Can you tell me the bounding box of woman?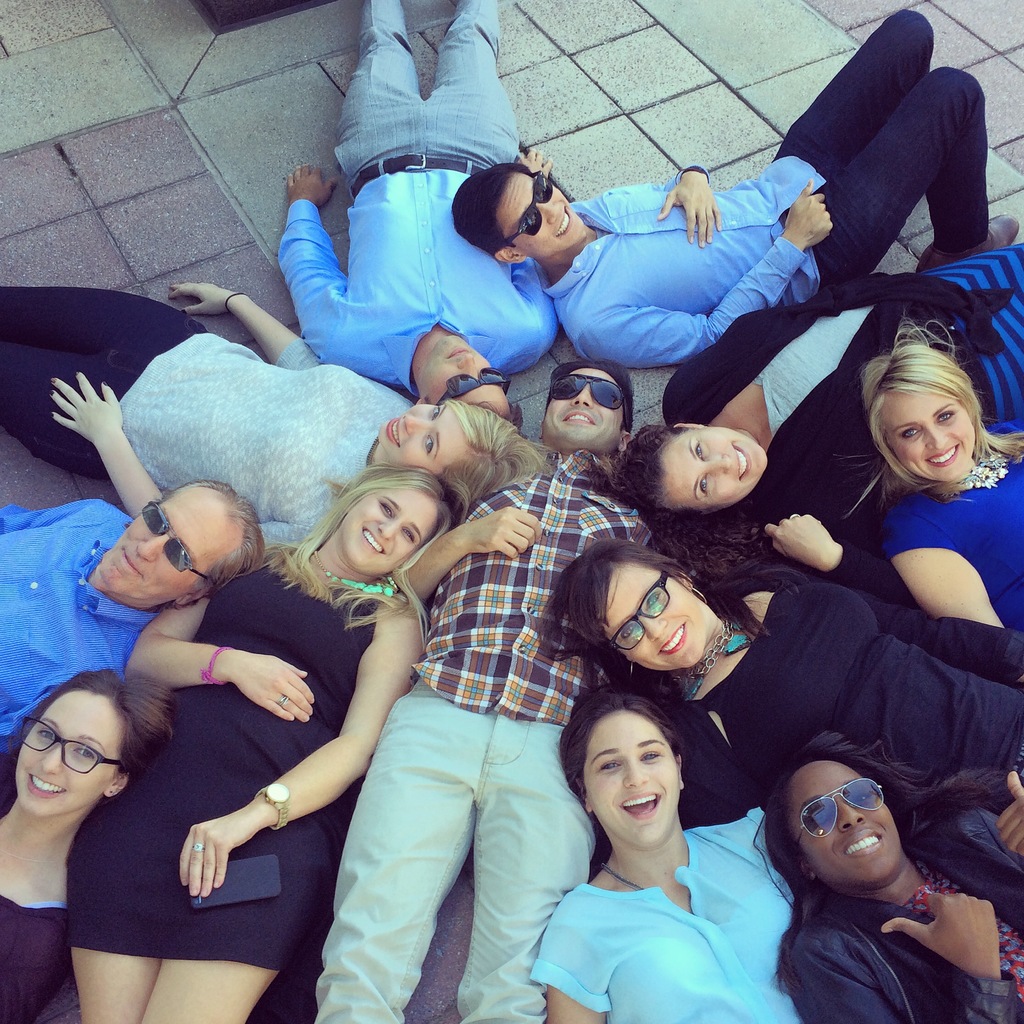
x1=529, y1=666, x2=802, y2=1019.
